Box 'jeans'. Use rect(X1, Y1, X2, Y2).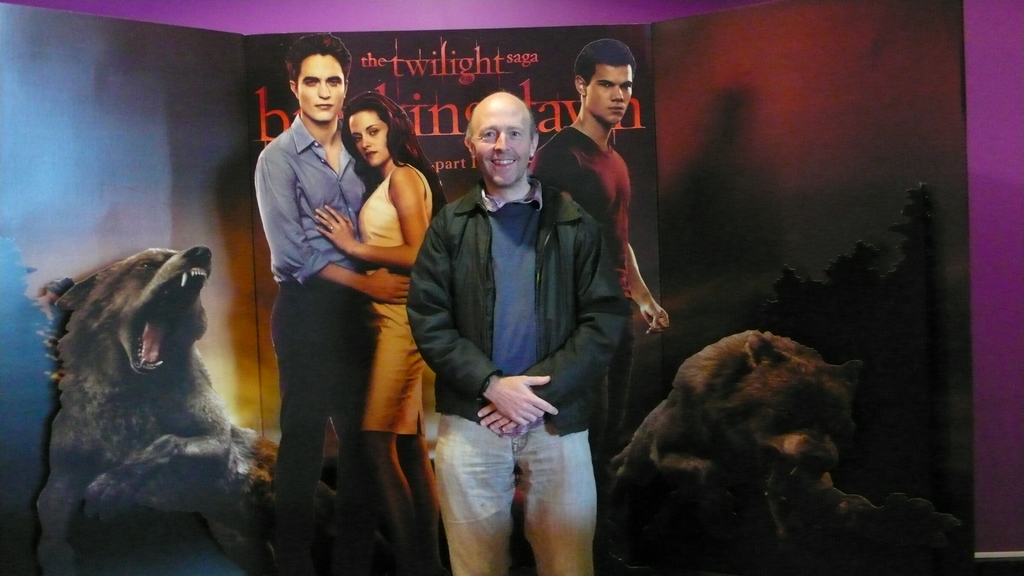
rect(233, 285, 381, 574).
